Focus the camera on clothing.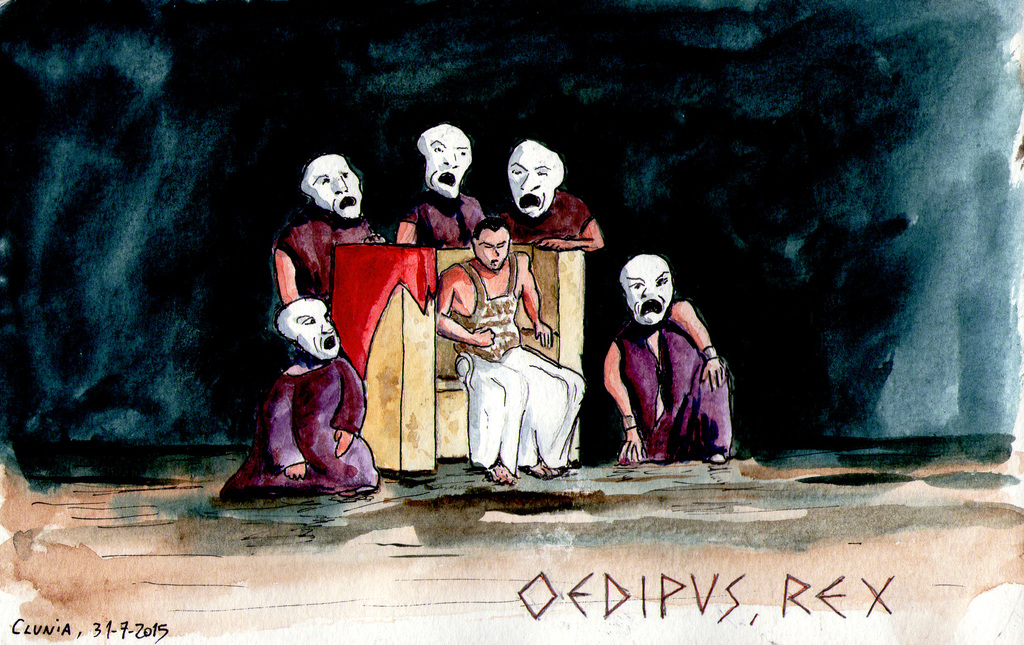
Focus region: 221/347/379/497.
